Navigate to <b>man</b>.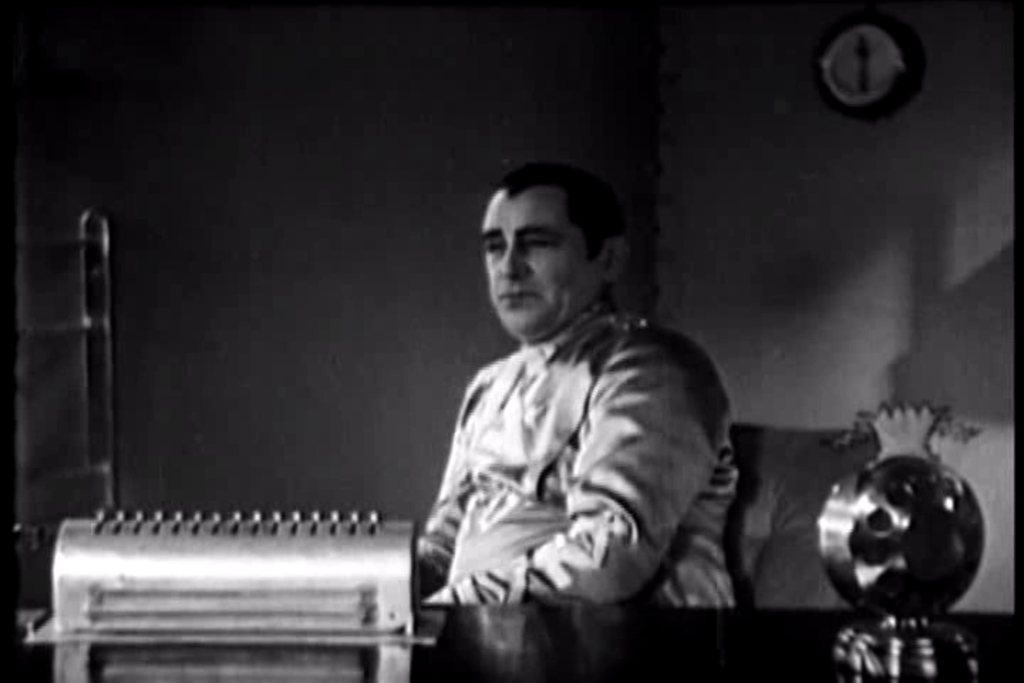
Navigation target: l=415, t=155, r=741, b=605.
